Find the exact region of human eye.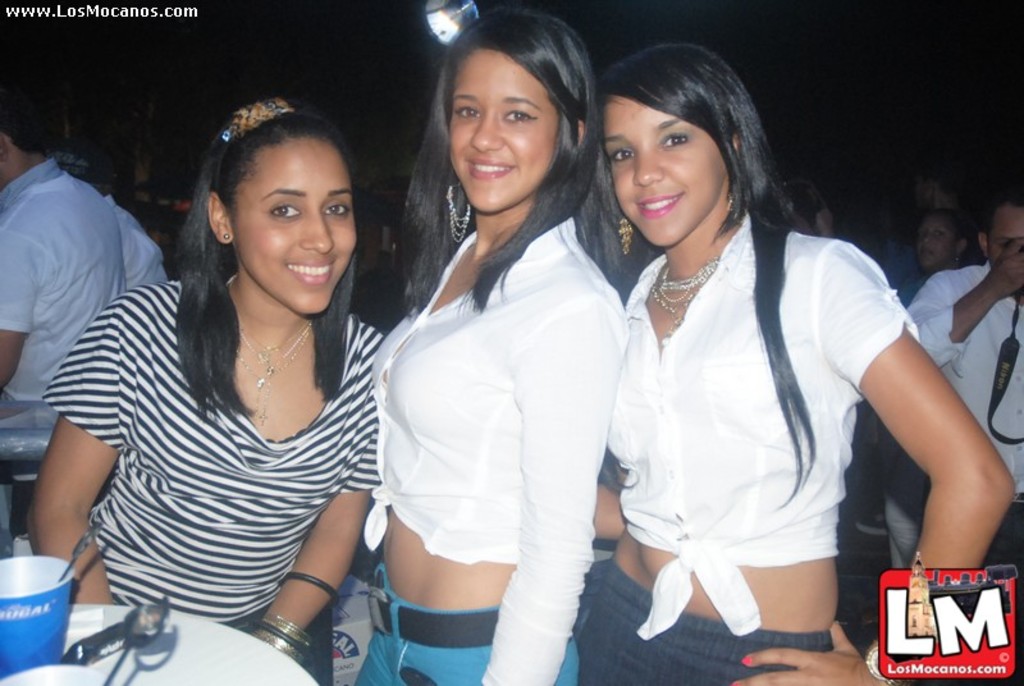
Exact region: left=324, top=201, right=352, bottom=218.
